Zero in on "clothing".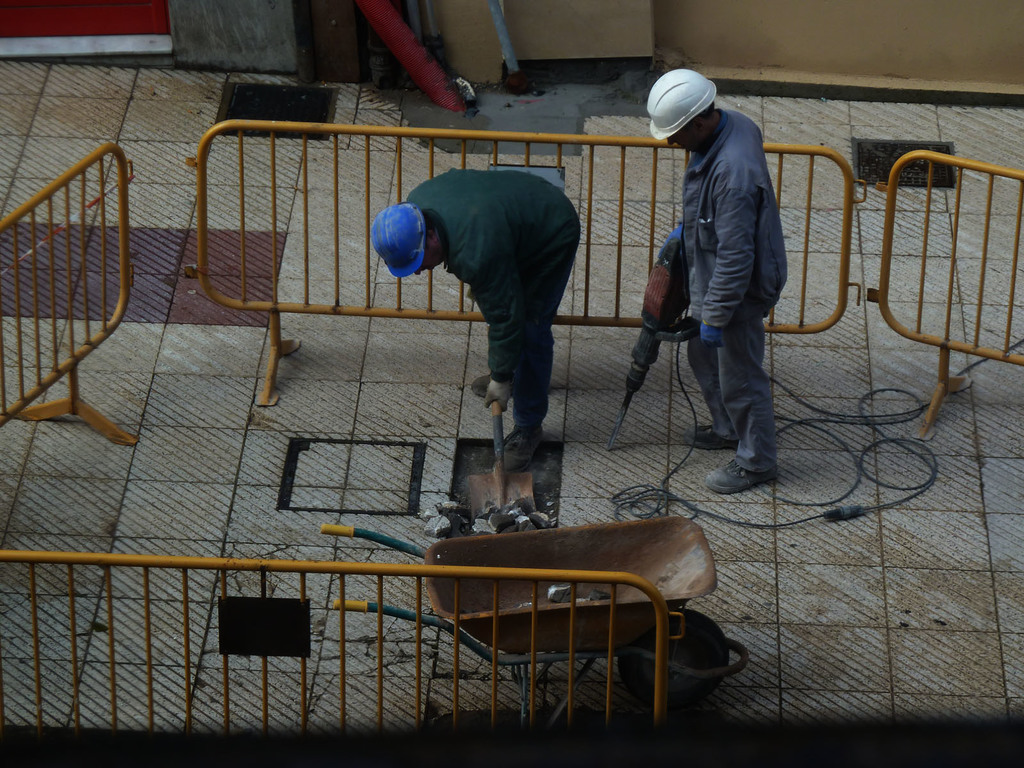
Zeroed in: 406 165 580 422.
